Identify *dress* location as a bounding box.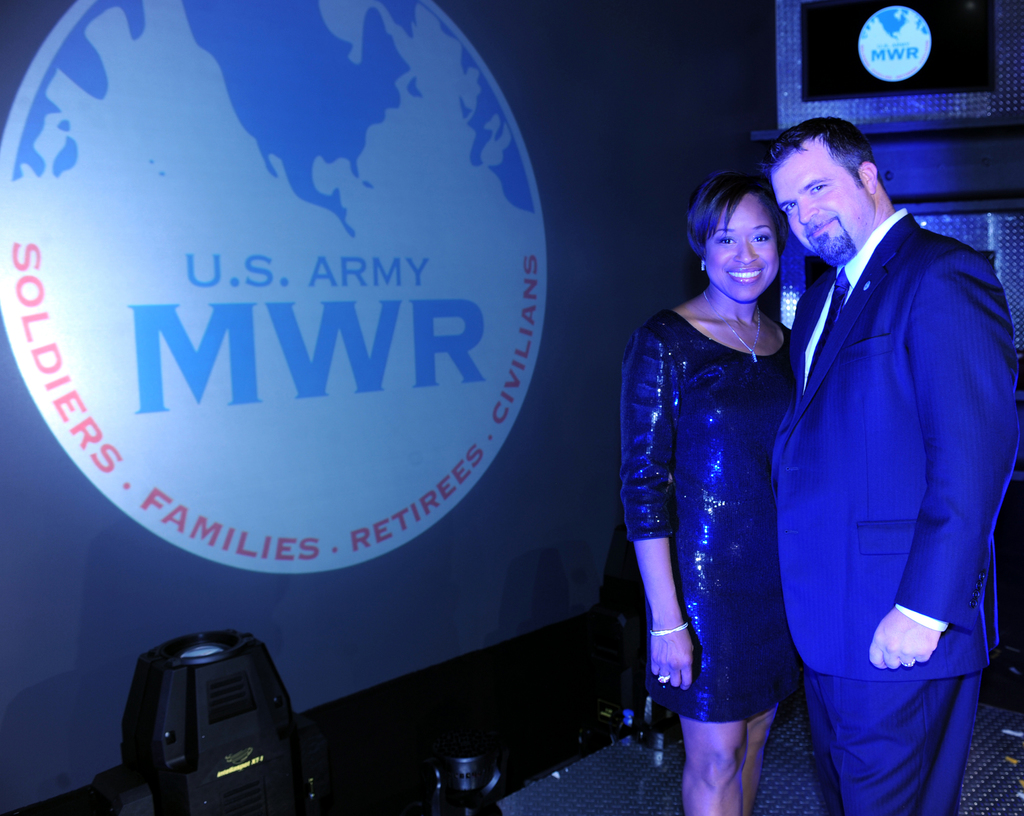
detection(639, 252, 808, 746).
